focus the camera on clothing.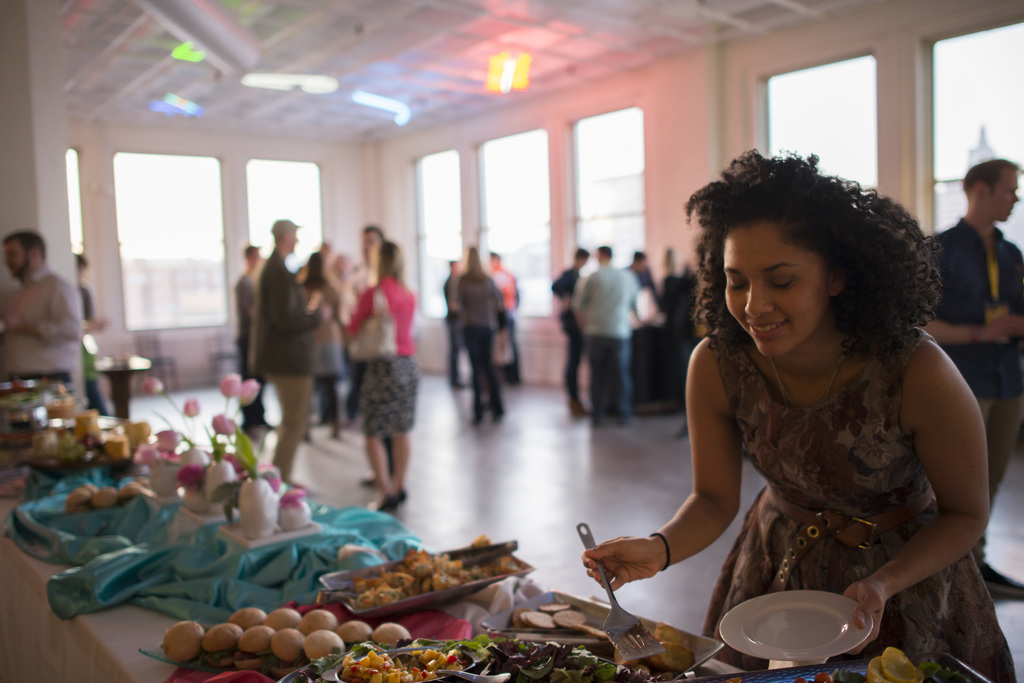
Focus region: pyautogui.locateOnScreen(246, 253, 321, 476).
